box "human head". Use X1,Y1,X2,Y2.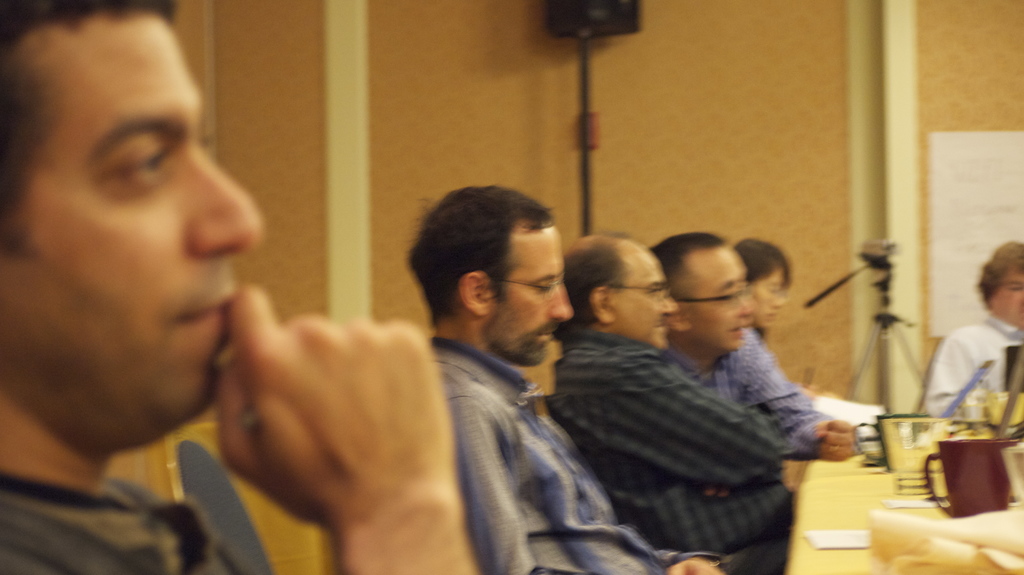
556,233,675,349.
